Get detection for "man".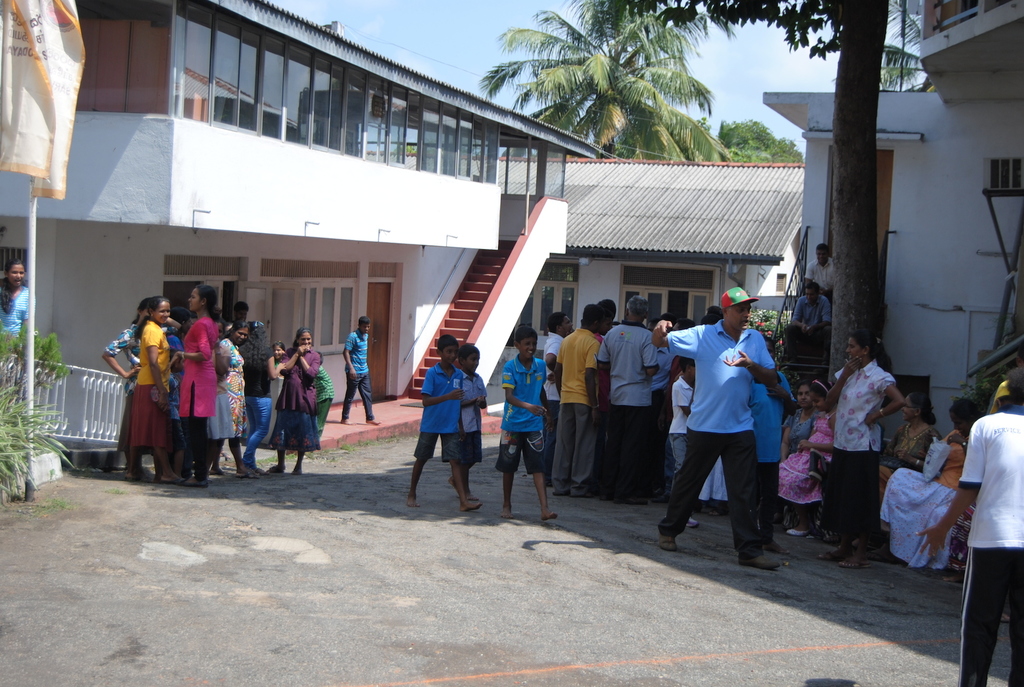
Detection: <bbox>541, 311, 572, 441</bbox>.
